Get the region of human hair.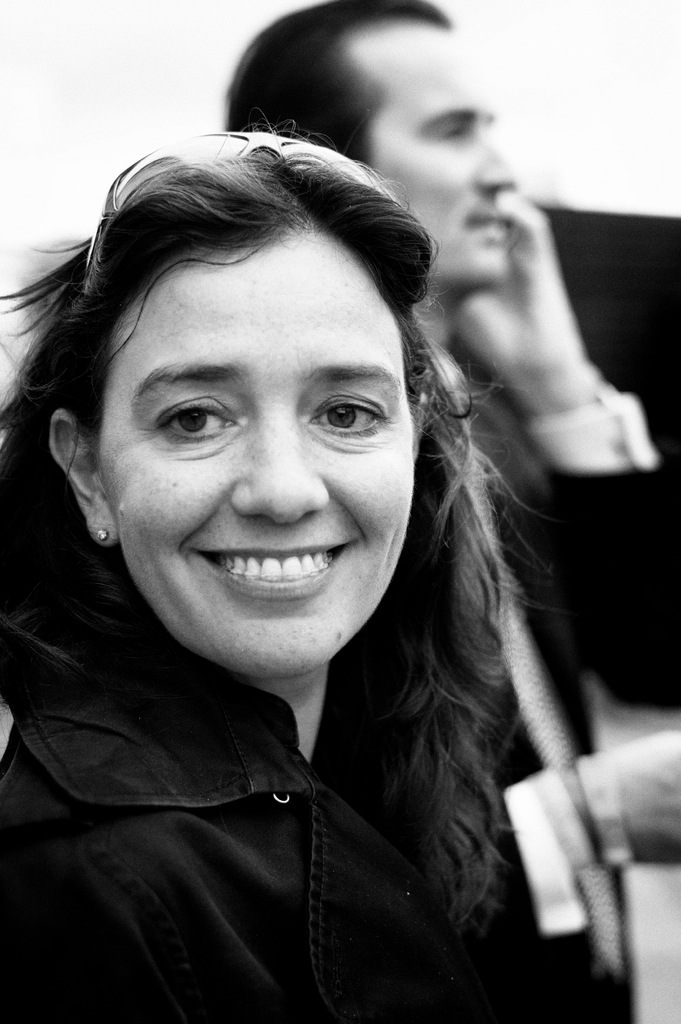
[x1=227, y1=0, x2=465, y2=185].
